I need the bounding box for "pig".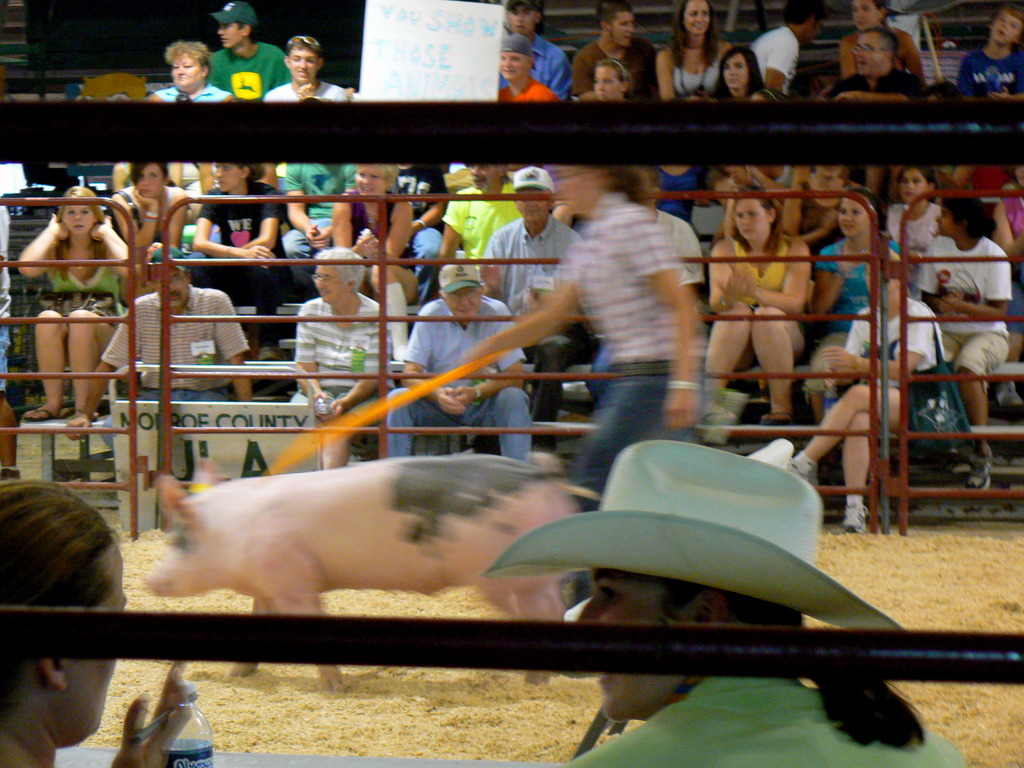
Here it is: bbox=(140, 454, 588, 689).
